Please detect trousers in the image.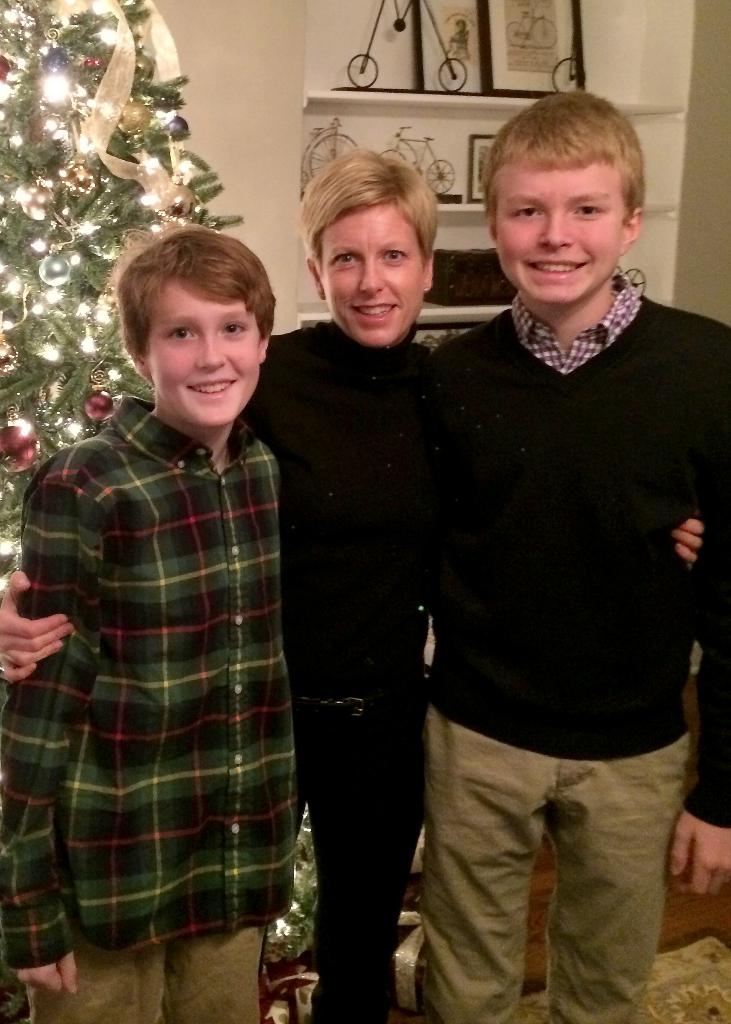
{"x1": 412, "y1": 739, "x2": 696, "y2": 988}.
